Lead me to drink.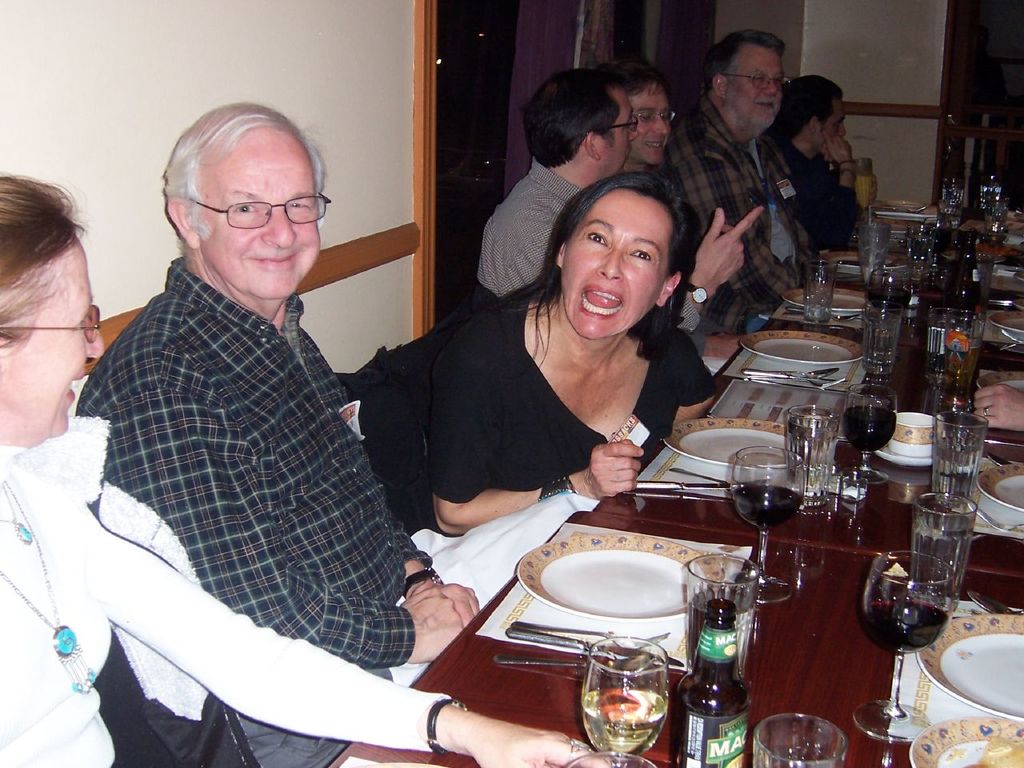
Lead to (787,414,838,499).
